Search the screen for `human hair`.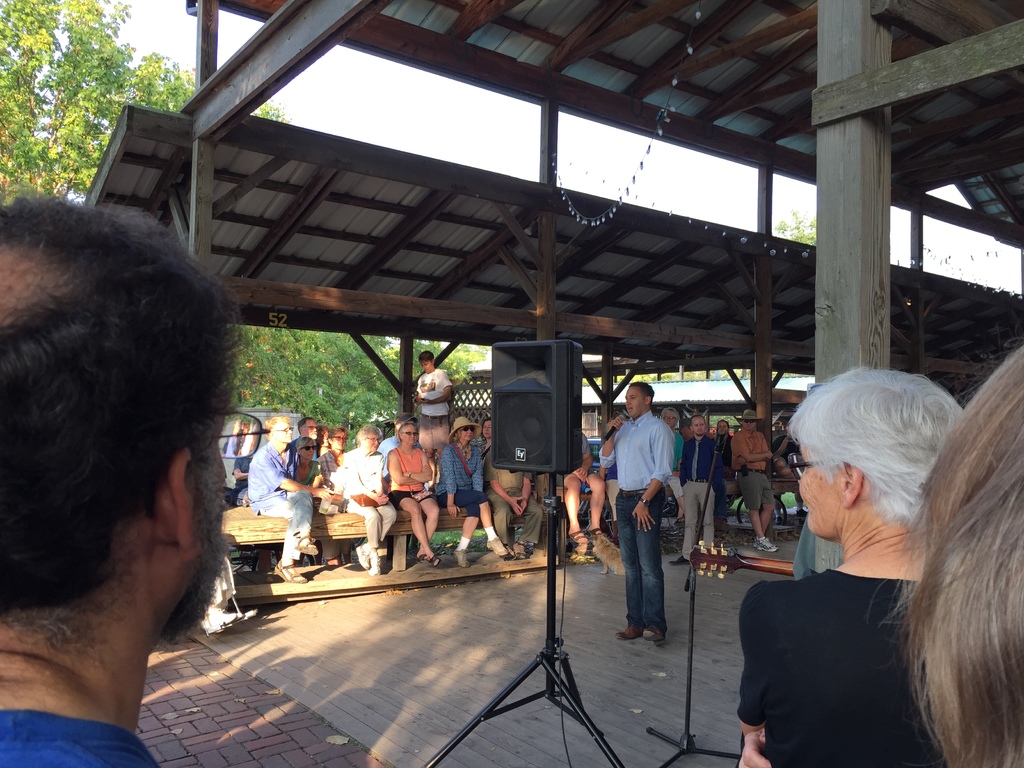
Found at x1=392 y1=410 x2=411 y2=431.
